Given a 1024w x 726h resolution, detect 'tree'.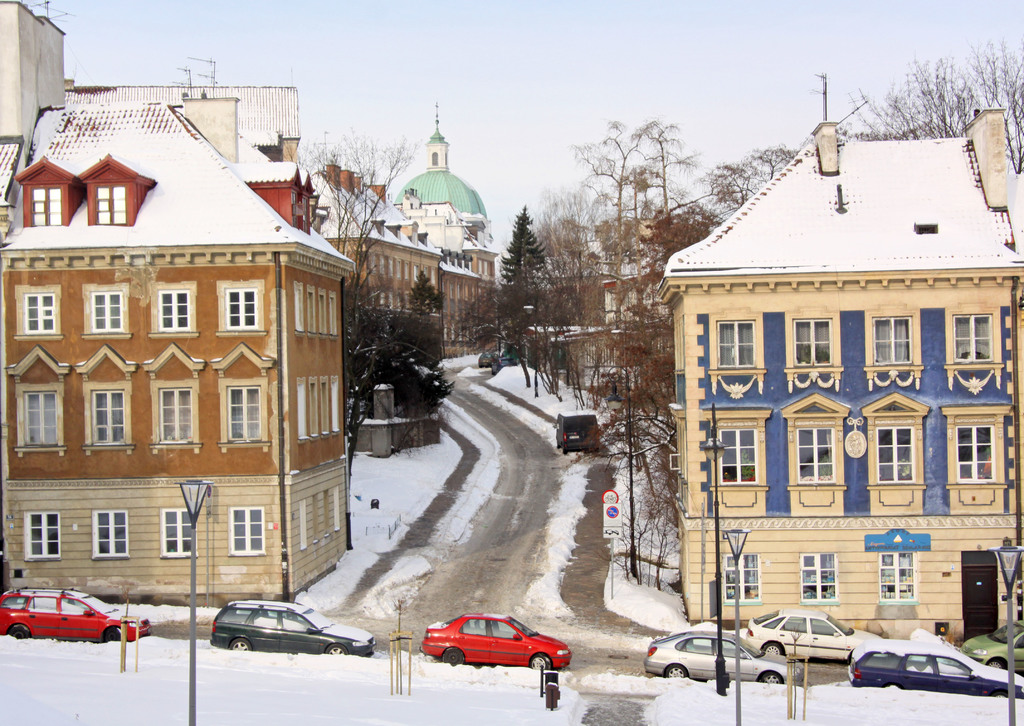
left=406, top=268, right=446, bottom=319.
